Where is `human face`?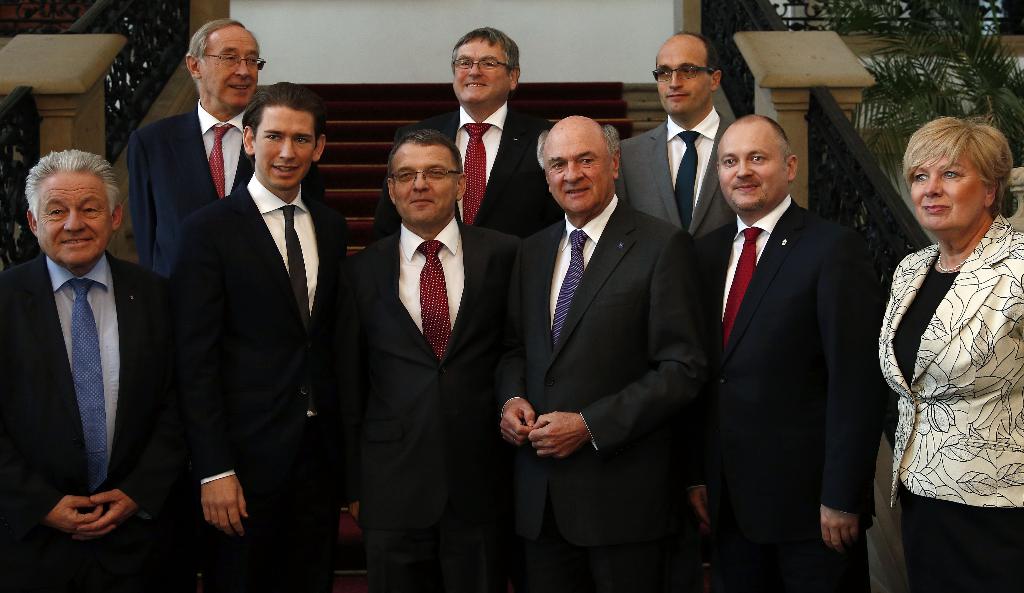
(721, 123, 792, 210).
